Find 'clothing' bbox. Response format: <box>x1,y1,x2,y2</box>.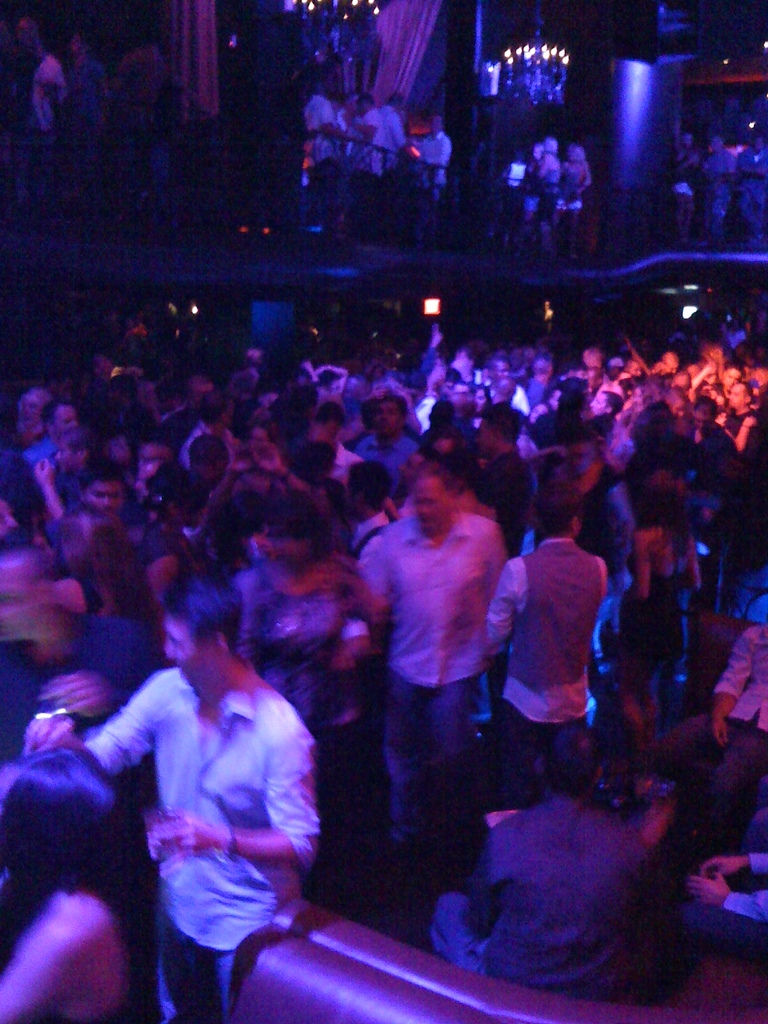
<box>17,598,141,734</box>.
